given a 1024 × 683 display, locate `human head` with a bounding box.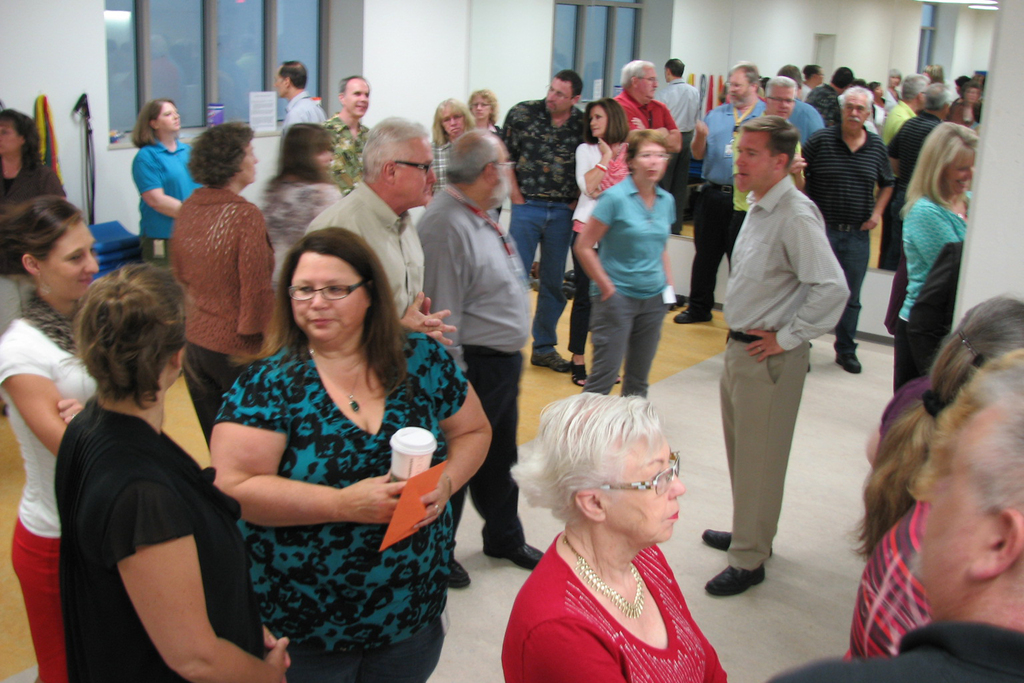
Located: (528,388,684,547).
